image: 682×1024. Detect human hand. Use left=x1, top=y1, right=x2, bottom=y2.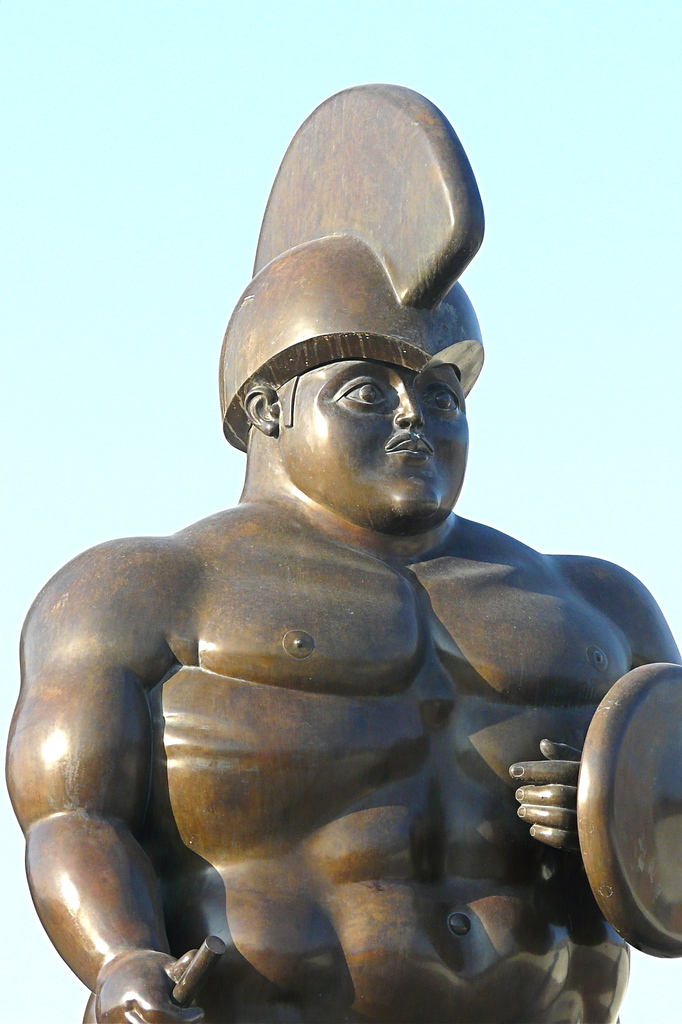
left=93, top=944, right=208, bottom=1023.
